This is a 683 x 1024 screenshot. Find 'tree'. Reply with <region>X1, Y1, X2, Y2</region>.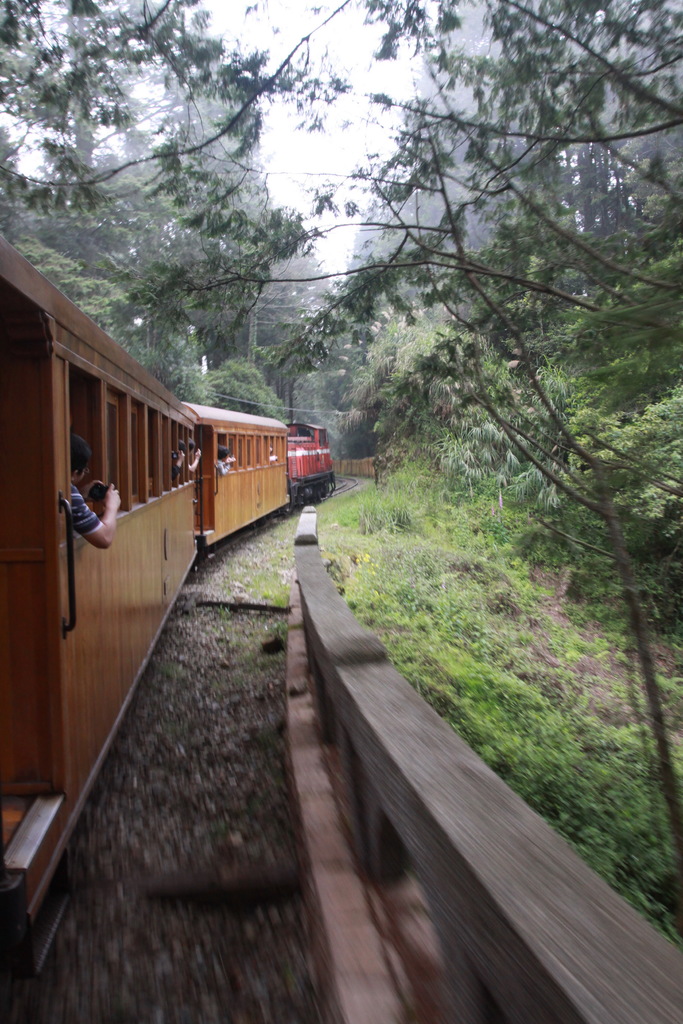
<region>7, 1, 682, 860</region>.
